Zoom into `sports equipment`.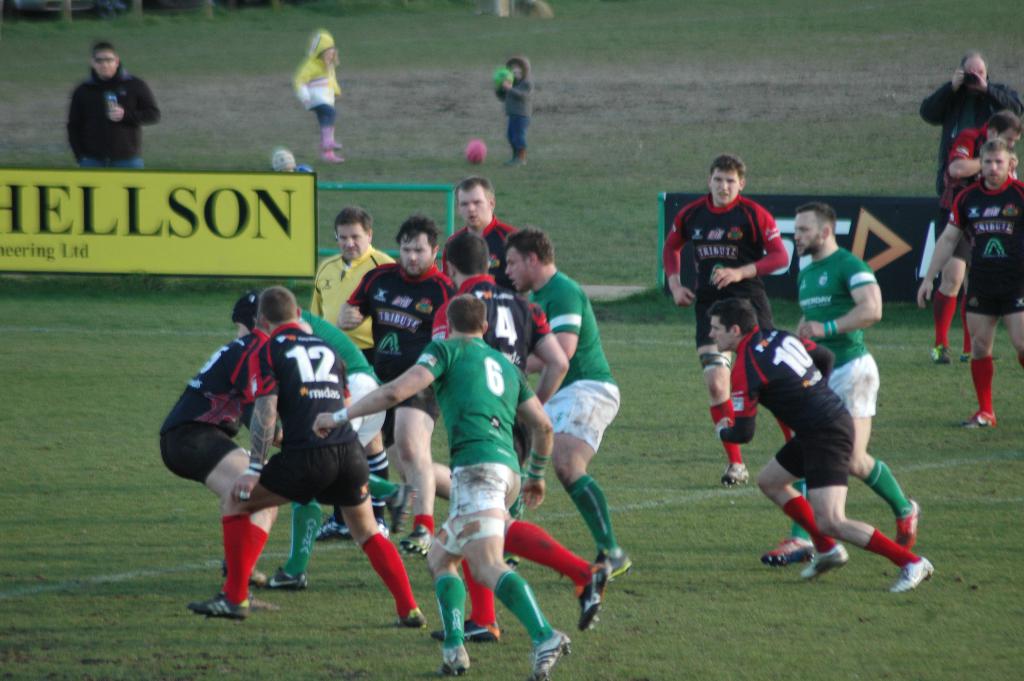
Zoom target: box=[262, 561, 303, 587].
